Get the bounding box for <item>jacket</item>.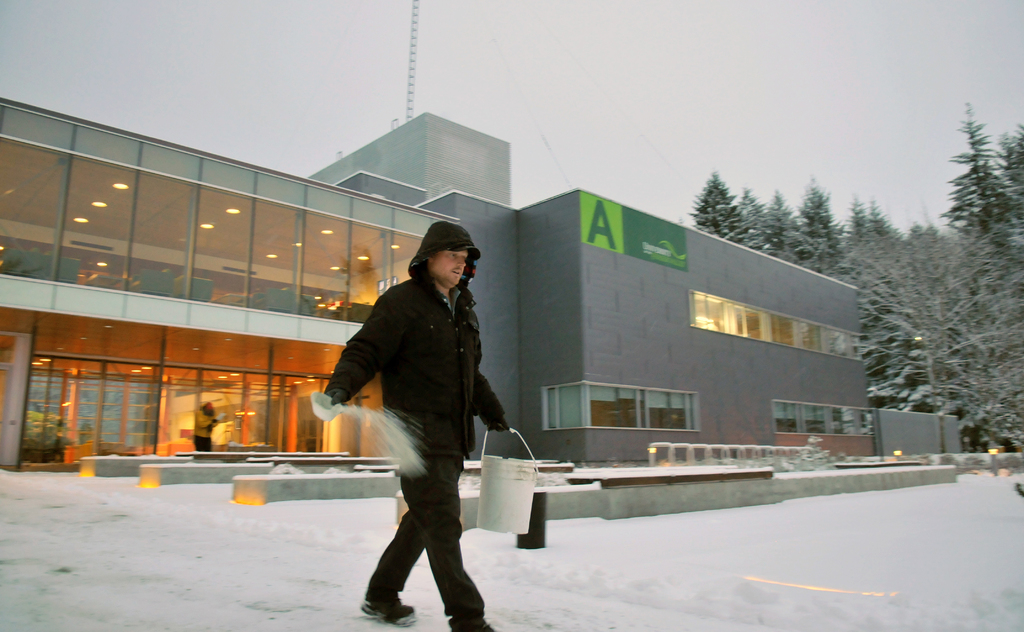
{"x1": 324, "y1": 217, "x2": 507, "y2": 450}.
